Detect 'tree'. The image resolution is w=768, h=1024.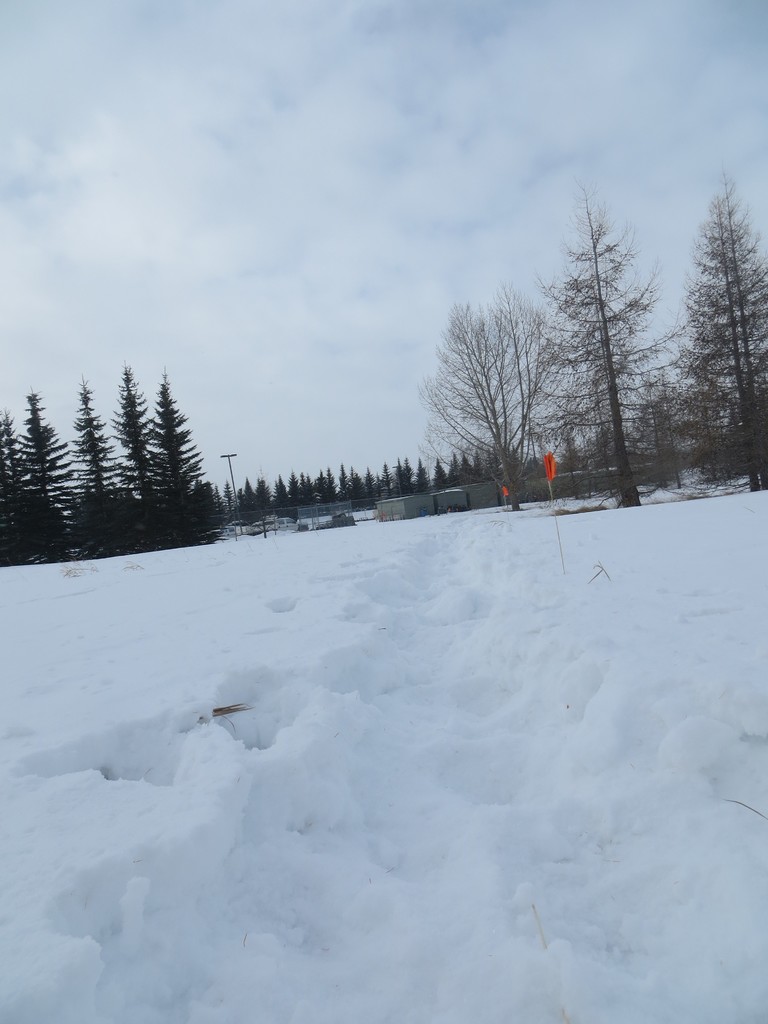
(674,168,767,492).
